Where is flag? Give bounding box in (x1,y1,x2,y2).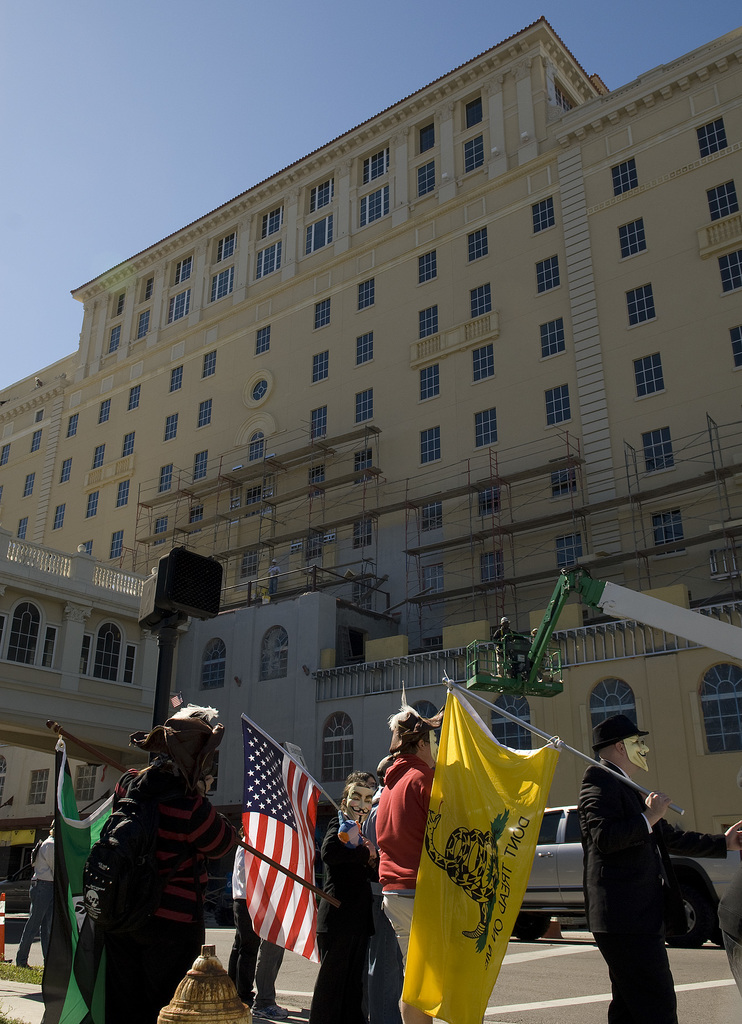
(231,758,327,975).
